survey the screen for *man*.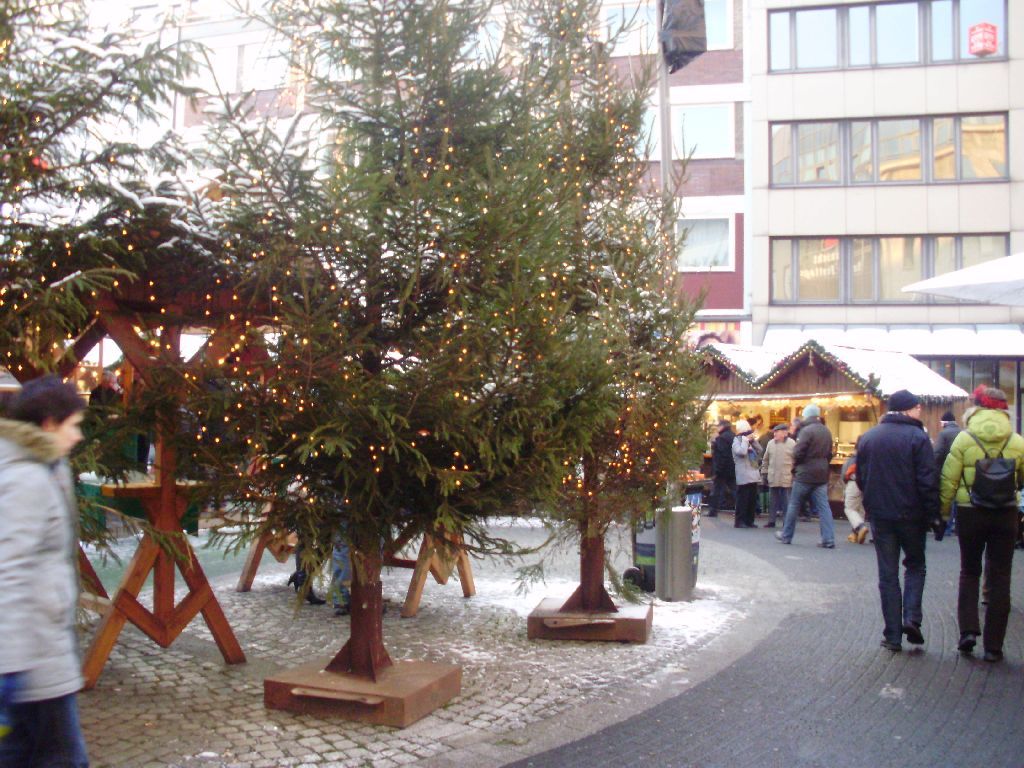
Survey found: pyautogui.locateOnScreen(757, 421, 797, 530).
